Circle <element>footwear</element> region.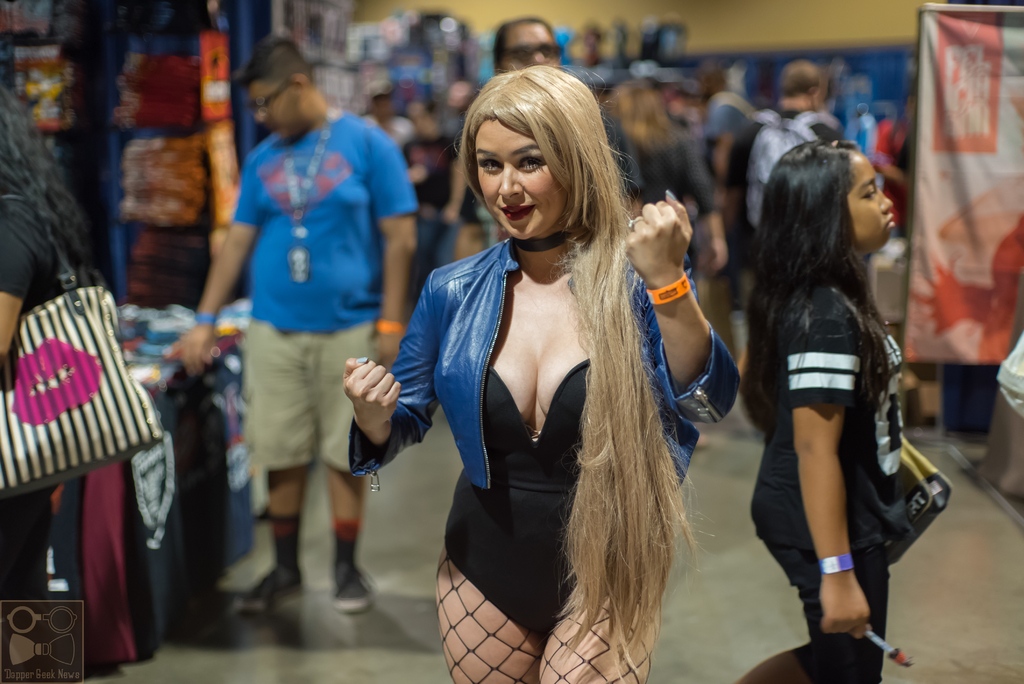
Region: select_region(330, 560, 372, 613).
